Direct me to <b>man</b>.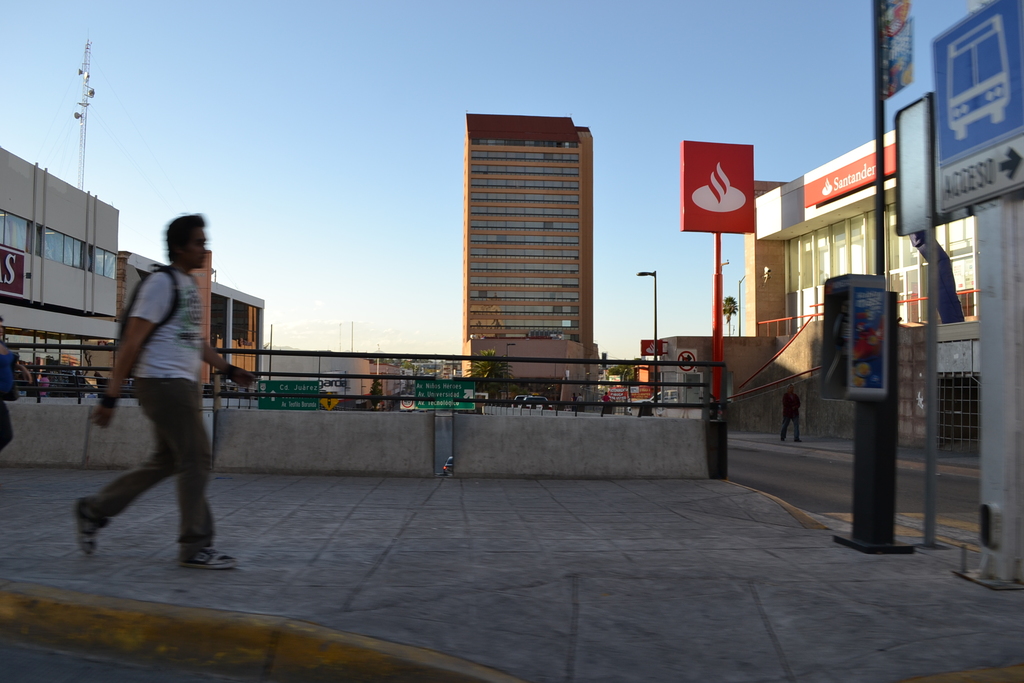
Direction: Rect(87, 195, 227, 580).
